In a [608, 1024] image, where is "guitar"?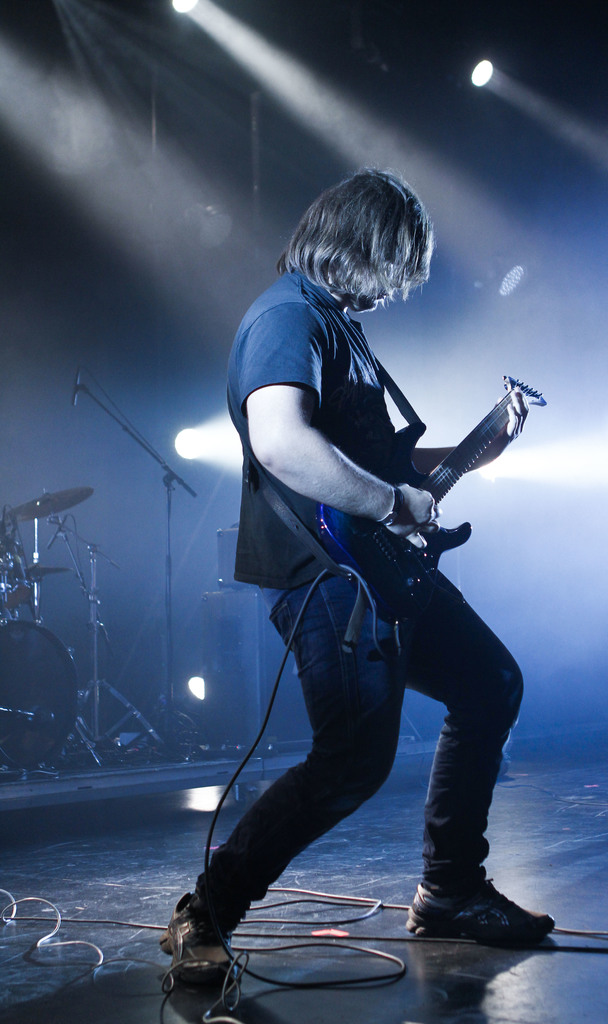
287/371/548/685.
